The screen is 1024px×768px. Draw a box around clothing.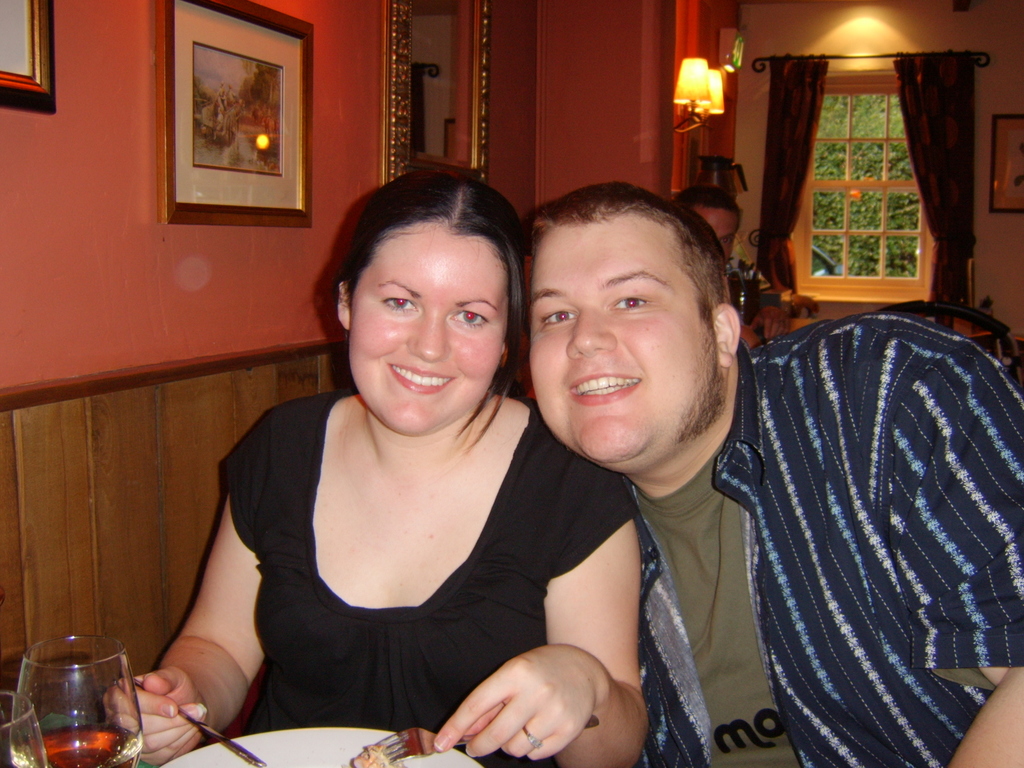
bbox=[223, 387, 642, 719].
